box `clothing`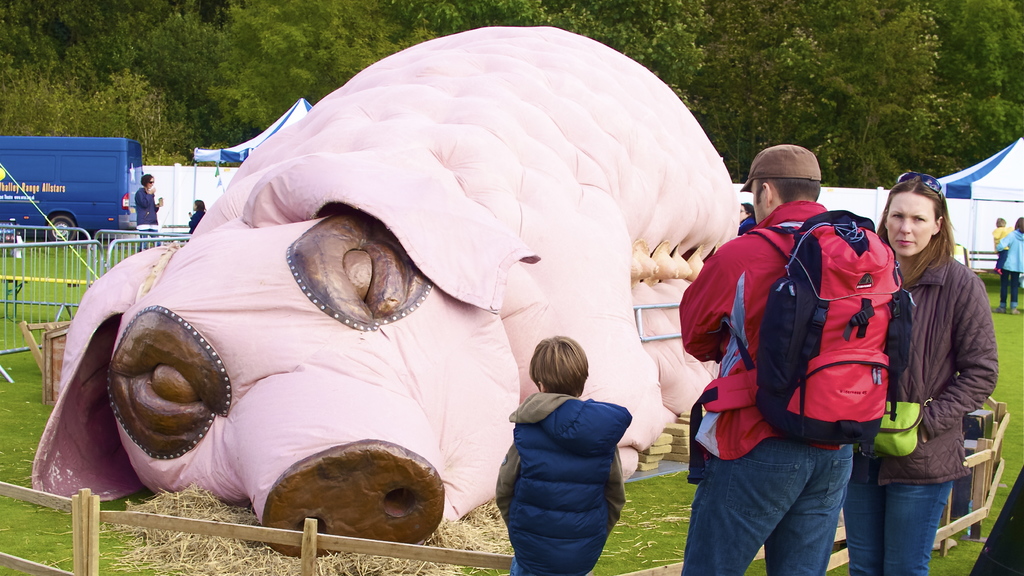
[x1=840, y1=251, x2=998, y2=575]
